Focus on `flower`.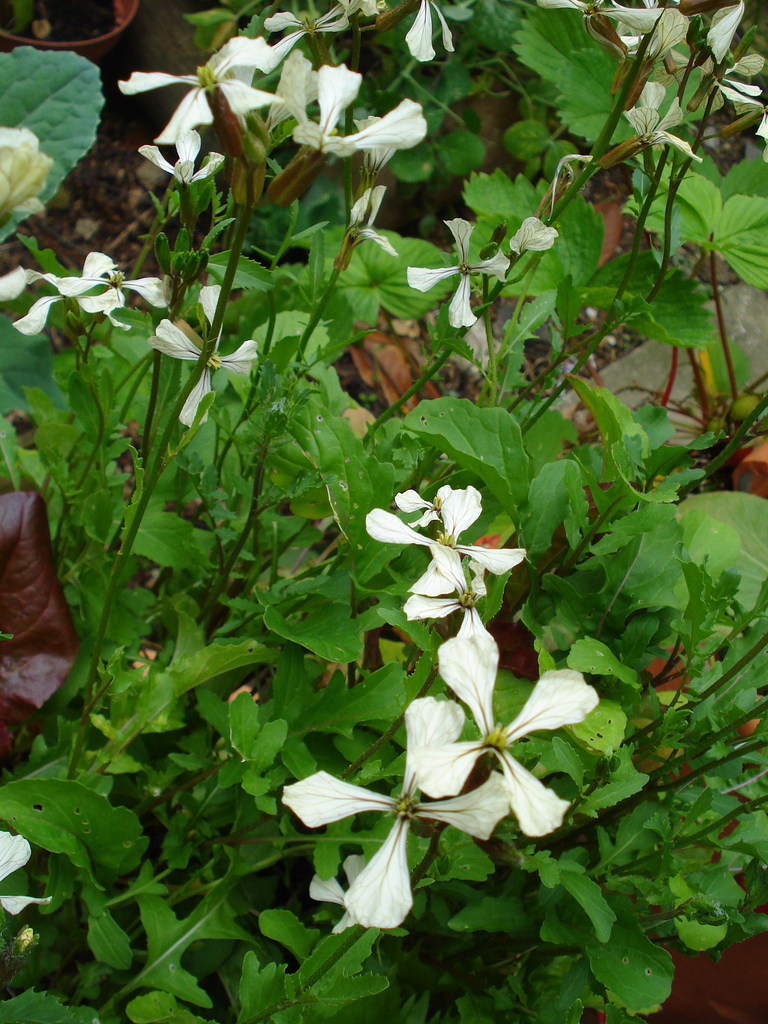
Focused at {"left": 310, "top": 852, "right": 371, "bottom": 931}.
